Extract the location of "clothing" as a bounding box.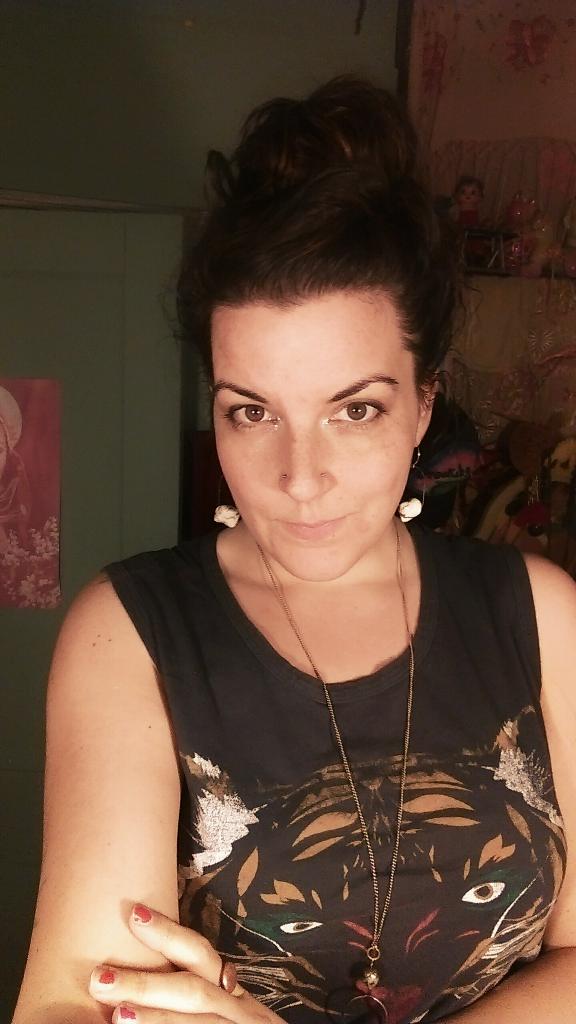
{"left": 57, "top": 406, "right": 548, "bottom": 1022}.
